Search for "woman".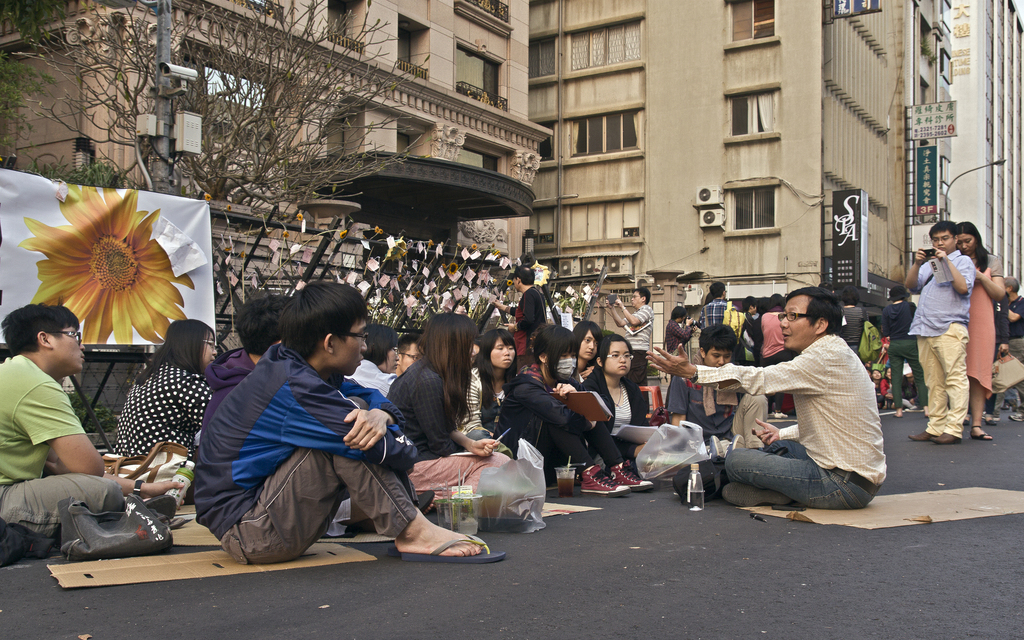
Found at <bbox>955, 220, 1007, 435</bbox>.
